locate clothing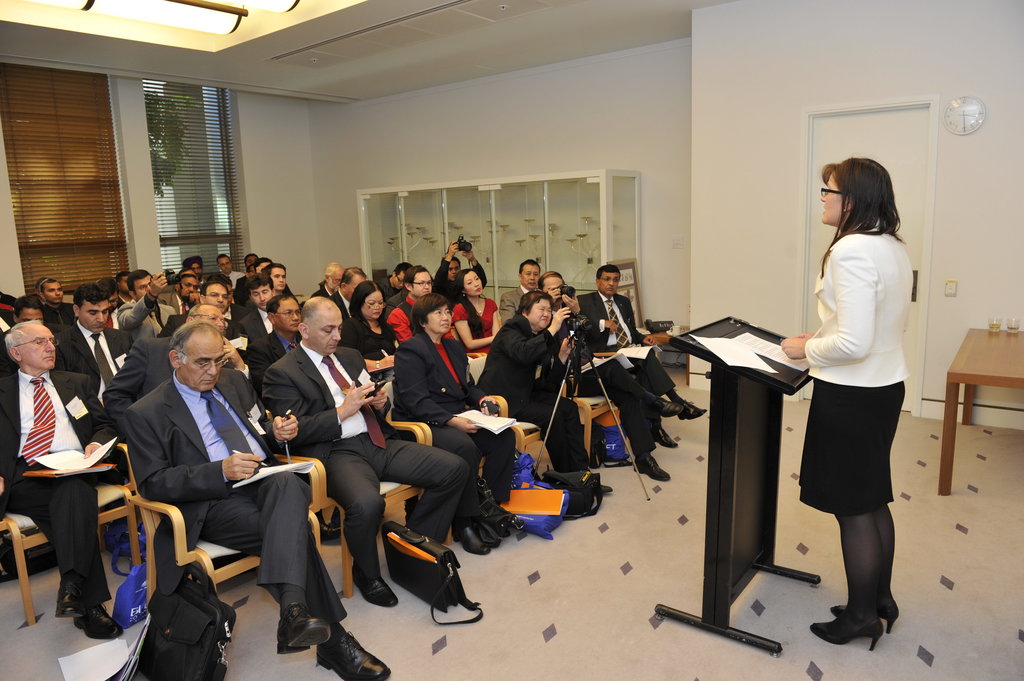
rect(262, 339, 473, 586)
